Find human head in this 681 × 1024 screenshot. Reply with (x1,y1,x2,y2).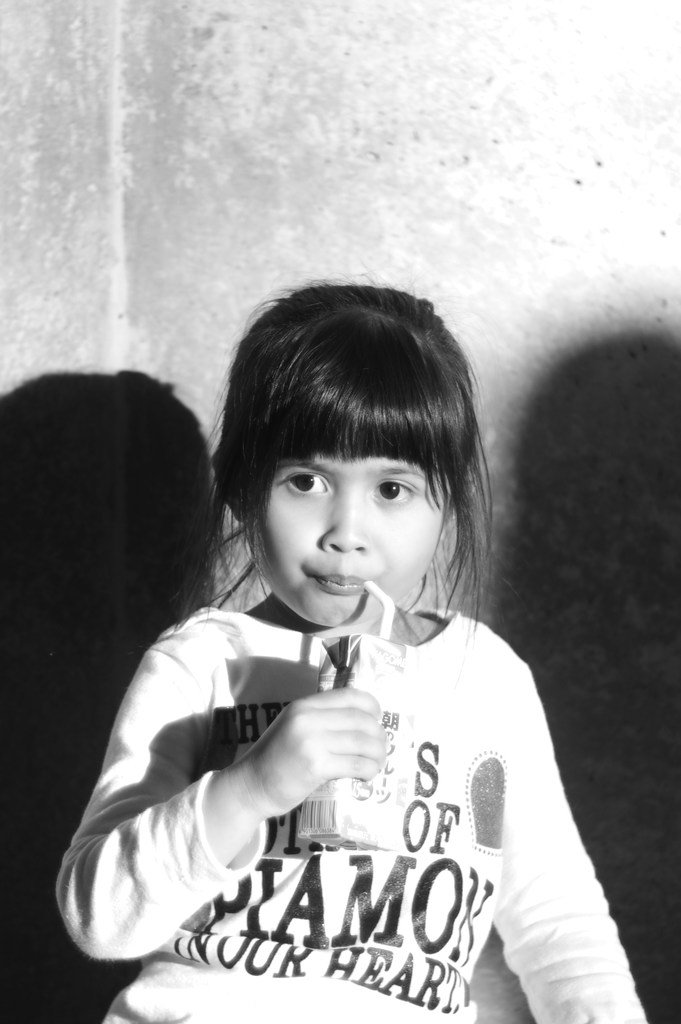
(216,283,468,627).
